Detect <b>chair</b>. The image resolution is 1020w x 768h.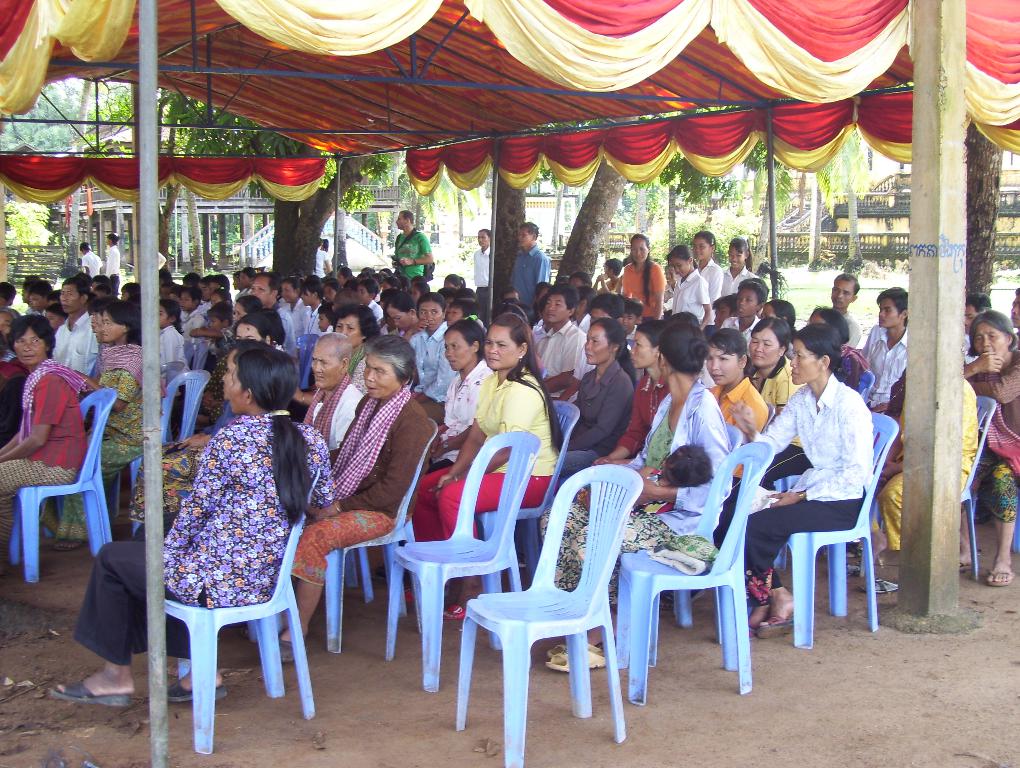
[left=110, top=404, right=158, bottom=525].
